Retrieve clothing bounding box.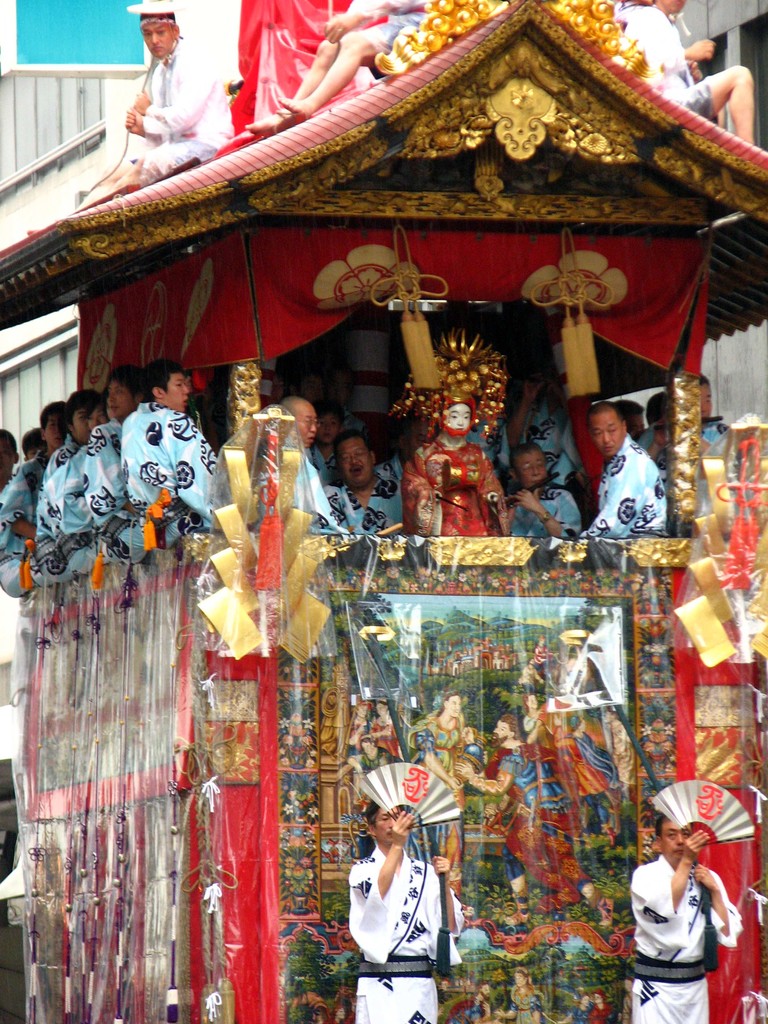
Bounding box: locate(472, 750, 580, 883).
